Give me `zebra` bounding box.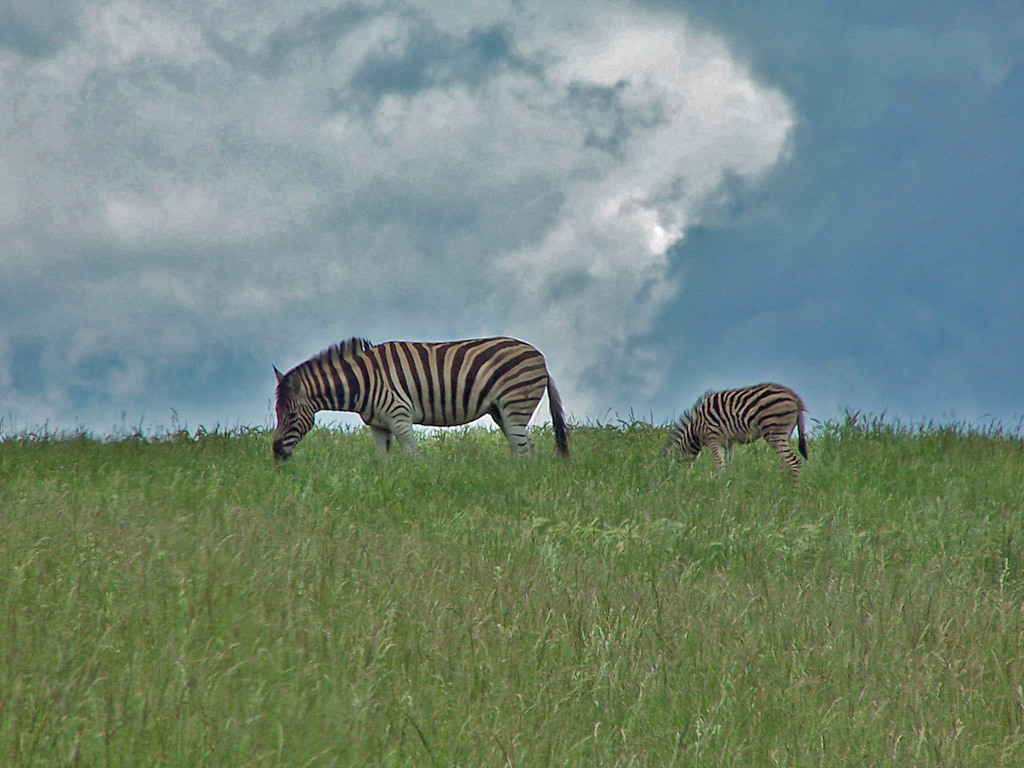
select_region(271, 336, 571, 463).
